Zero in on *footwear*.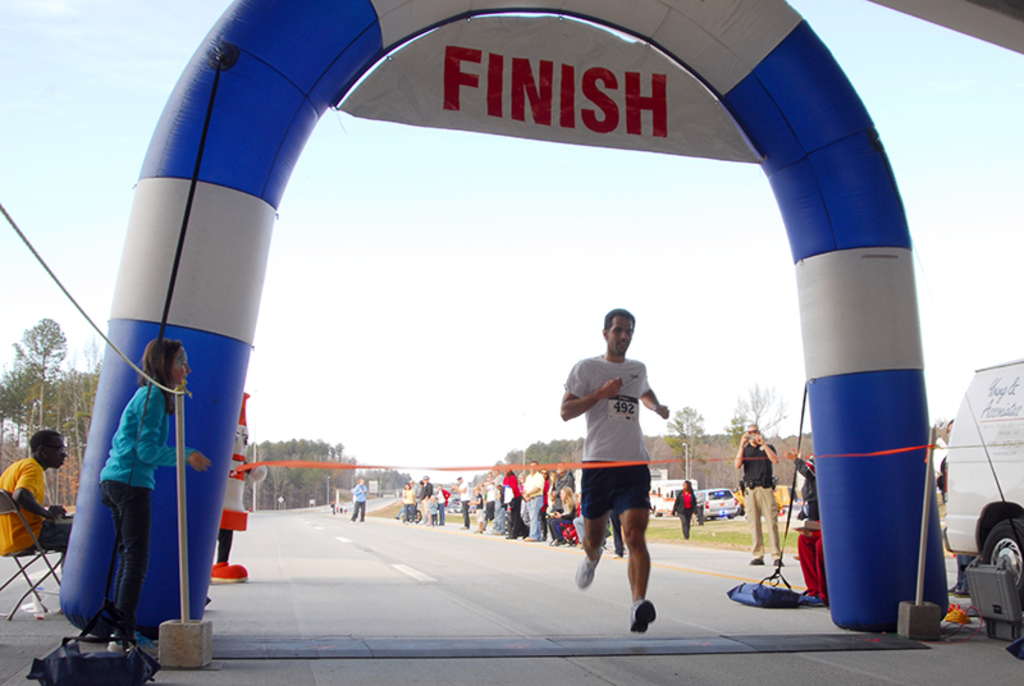
Zeroed in: 806,591,823,607.
